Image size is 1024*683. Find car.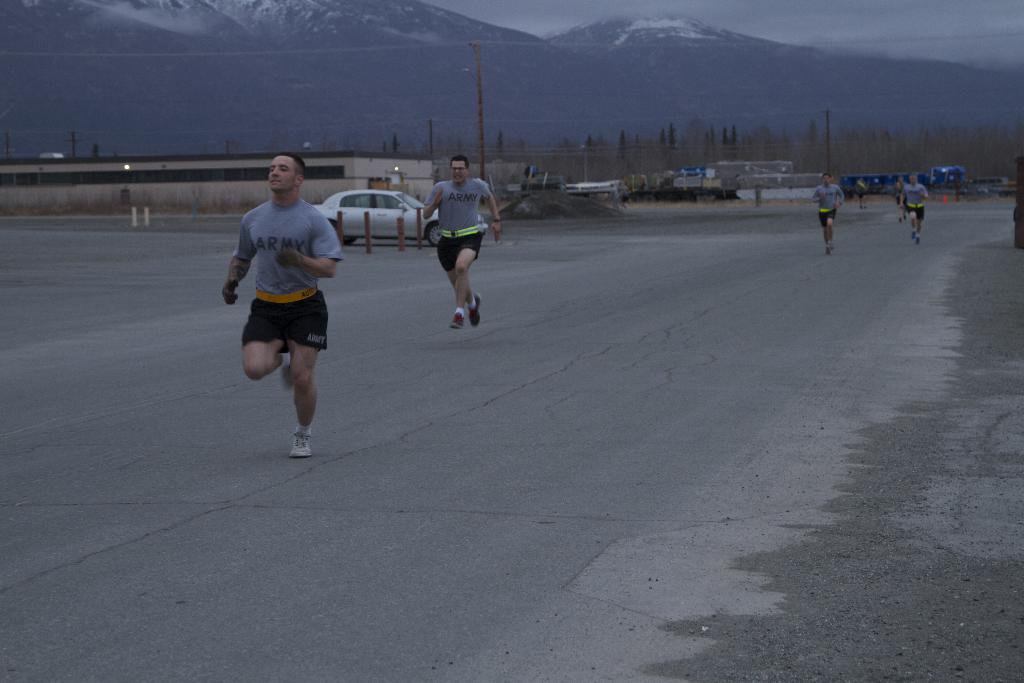
left=313, top=187, right=490, bottom=246.
